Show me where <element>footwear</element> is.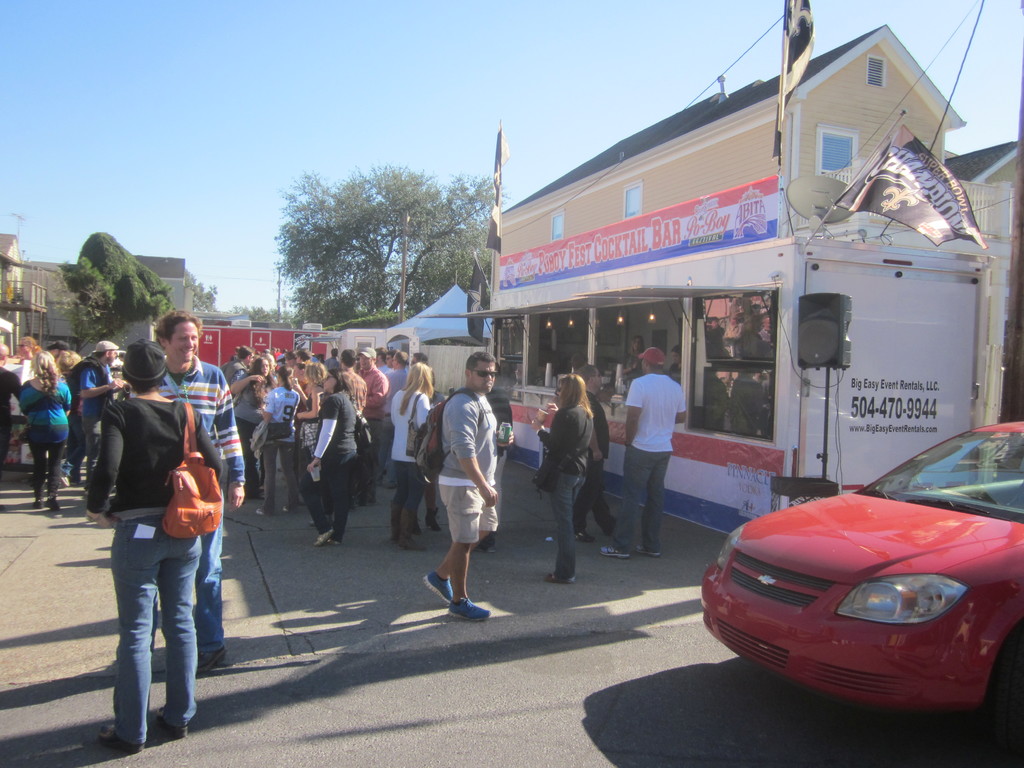
<element>footwear</element> is at left=544, top=572, right=573, bottom=585.
